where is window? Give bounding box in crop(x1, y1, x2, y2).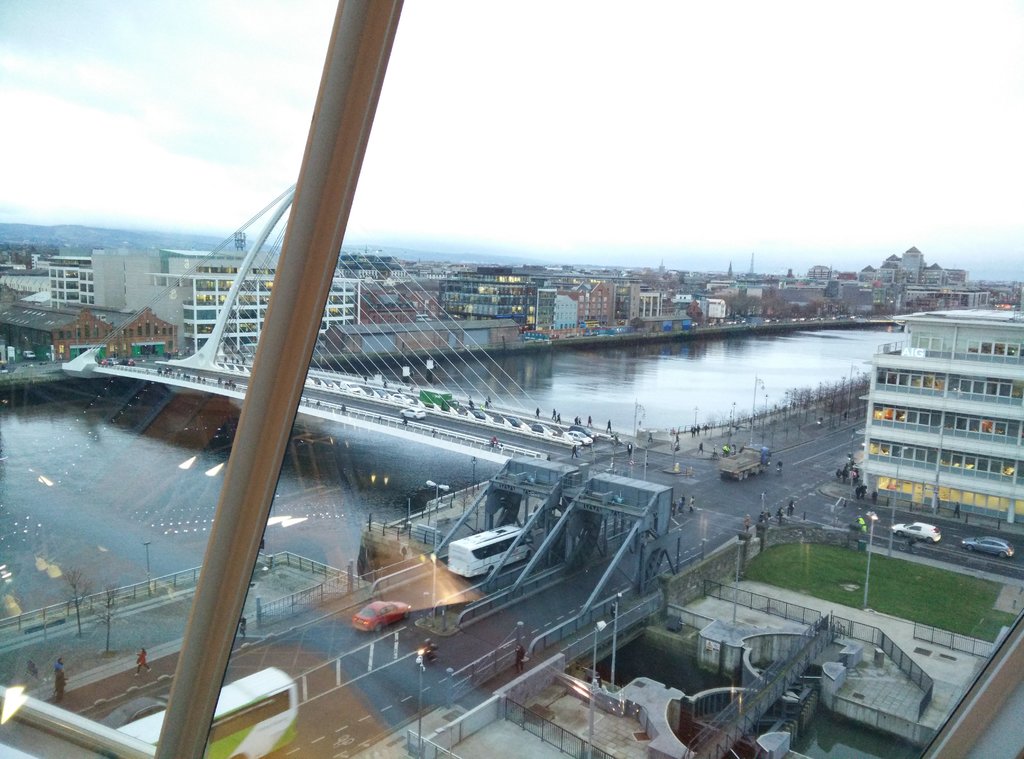
crop(998, 384, 1011, 401).
